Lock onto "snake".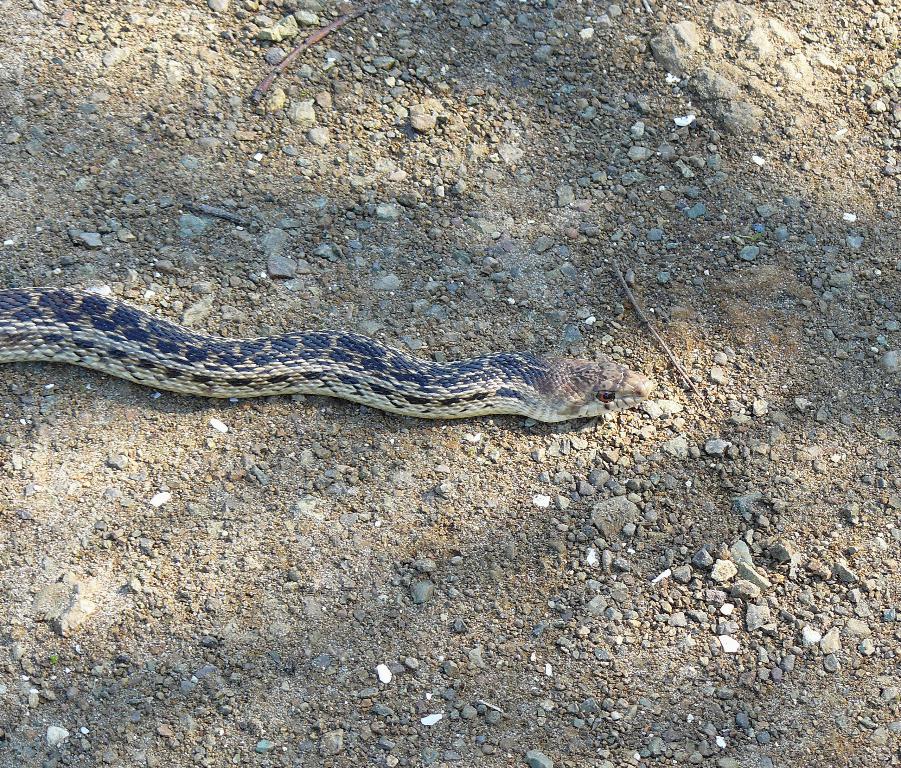
Locked: 0,286,653,427.
